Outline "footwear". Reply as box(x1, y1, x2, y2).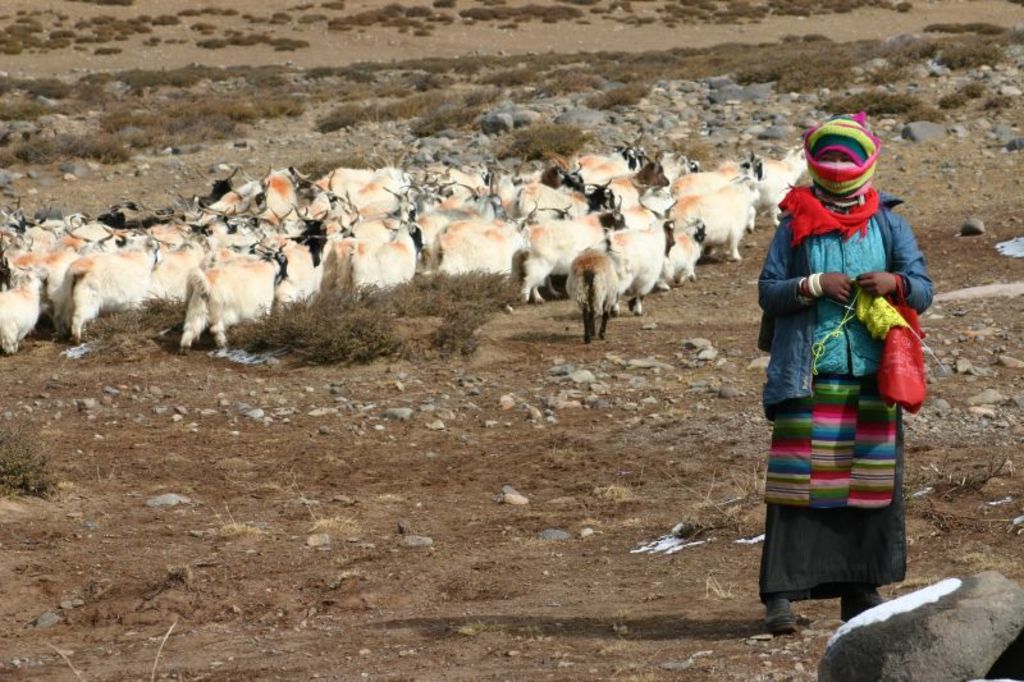
box(837, 587, 890, 621).
